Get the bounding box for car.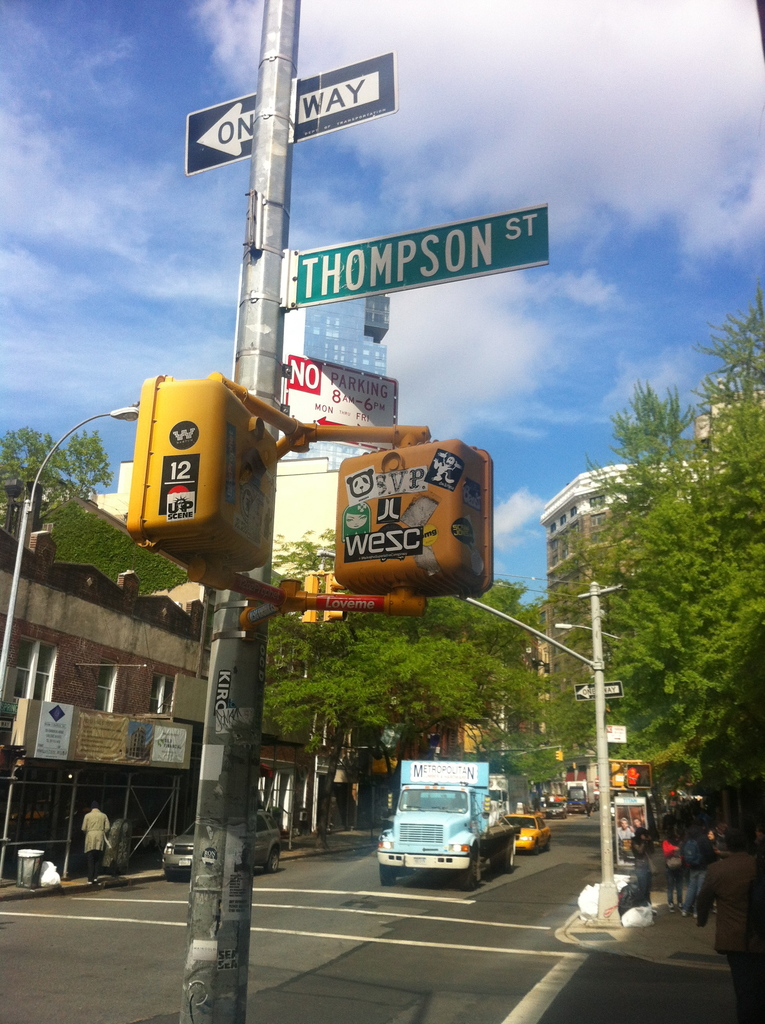
bbox=[542, 799, 564, 817].
